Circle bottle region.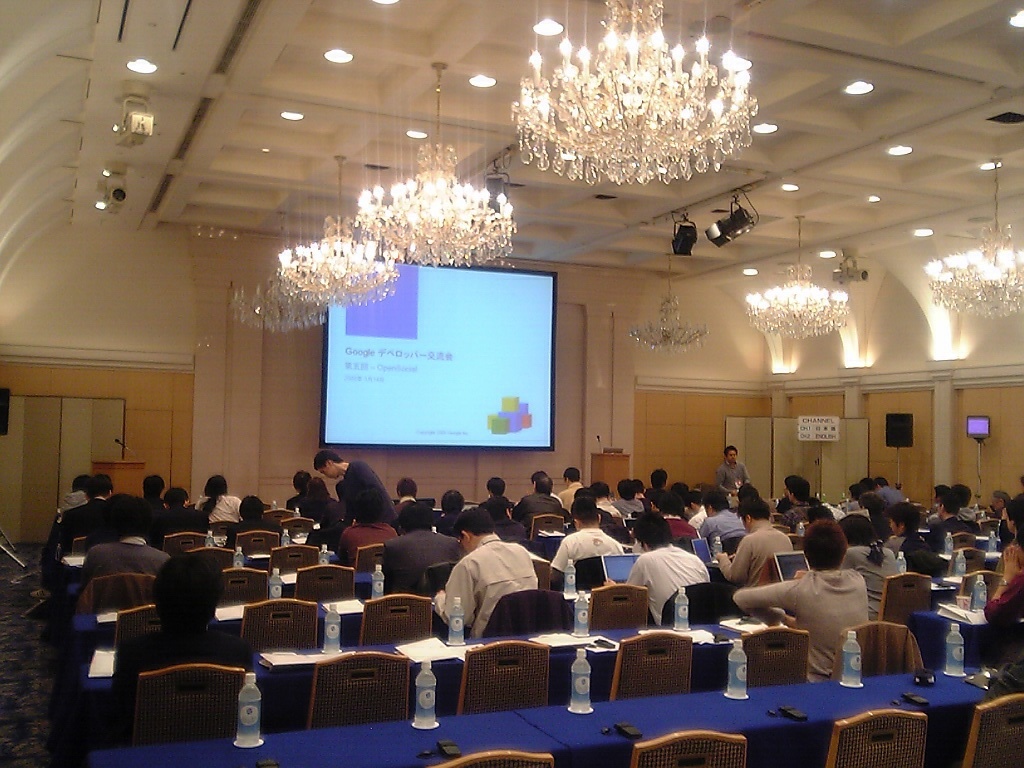
Region: 269 569 284 606.
